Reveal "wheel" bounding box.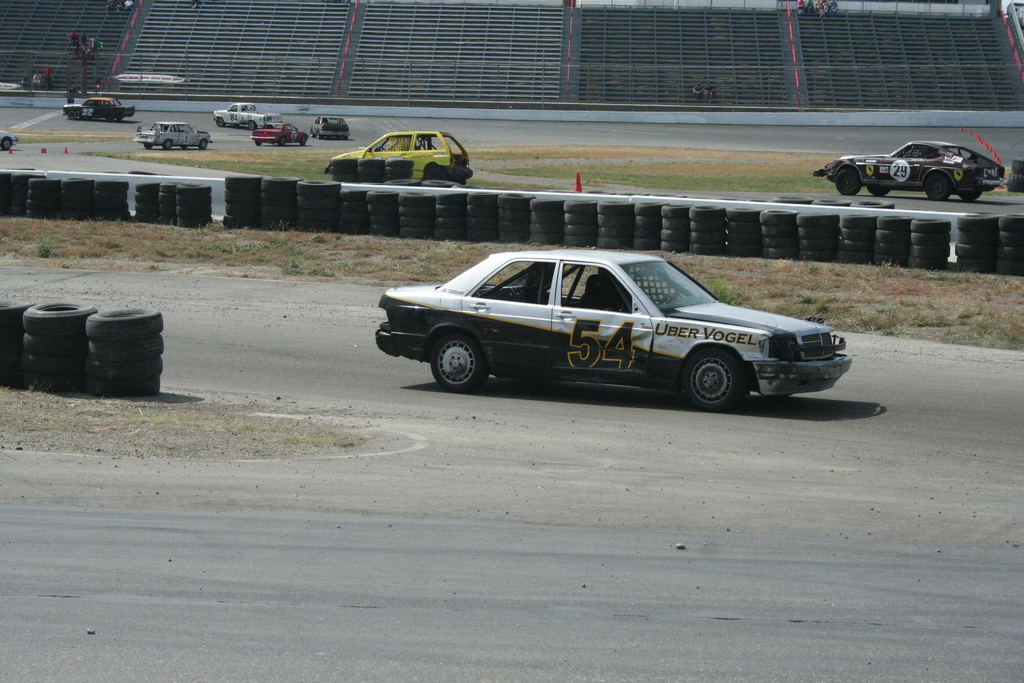
Revealed: bbox=[868, 187, 892, 197].
